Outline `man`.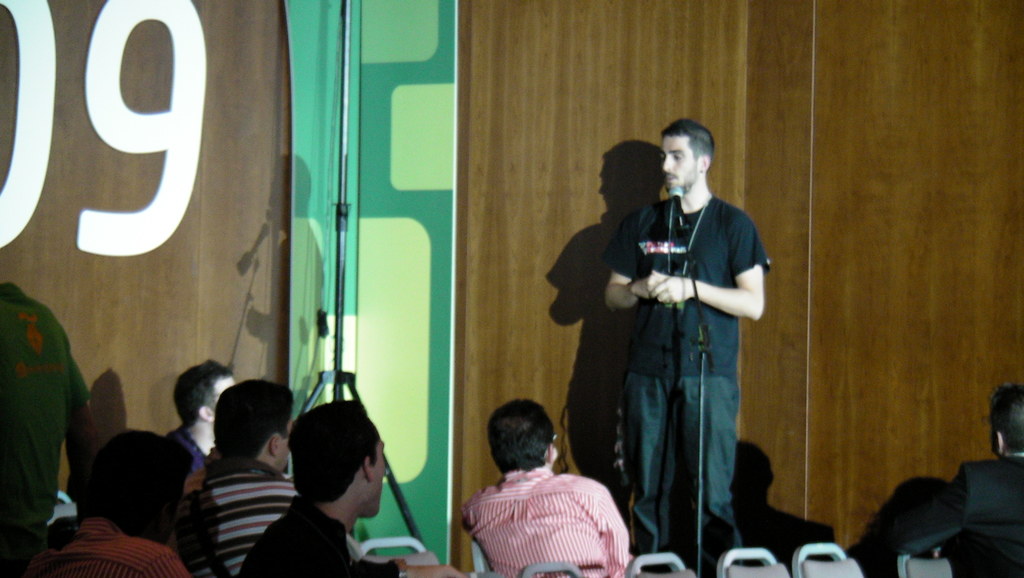
Outline: x1=882, y1=388, x2=1023, y2=577.
